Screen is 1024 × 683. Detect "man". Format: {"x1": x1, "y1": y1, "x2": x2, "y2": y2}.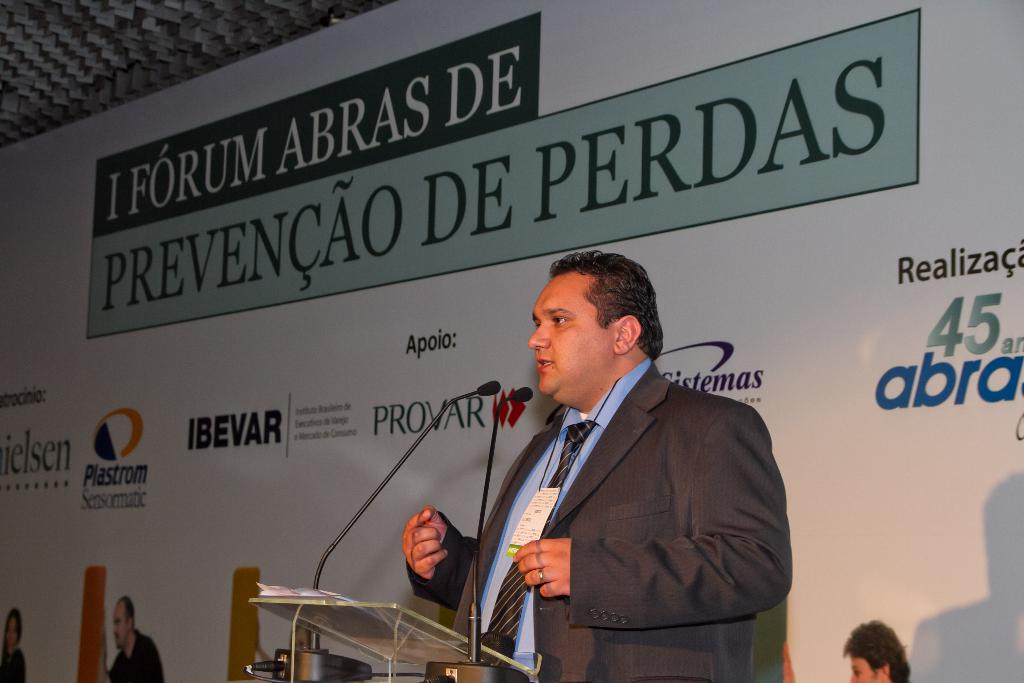
{"x1": 400, "y1": 251, "x2": 794, "y2": 682}.
